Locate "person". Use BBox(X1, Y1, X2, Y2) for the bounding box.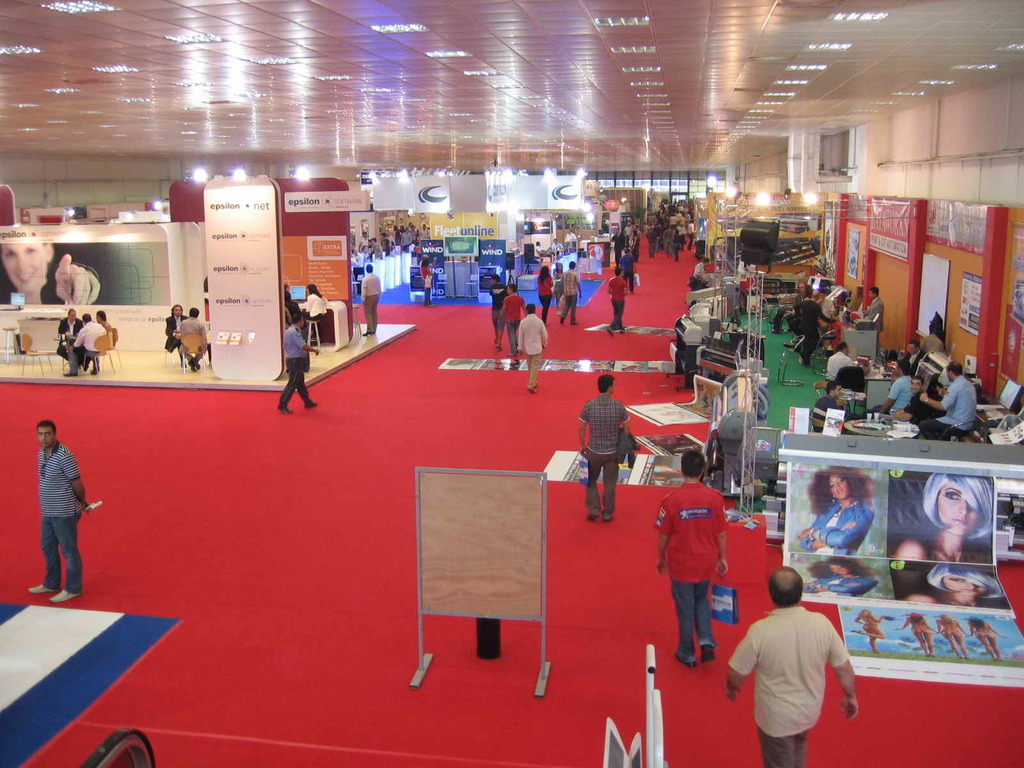
BBox(724, 569, 863, 767).
